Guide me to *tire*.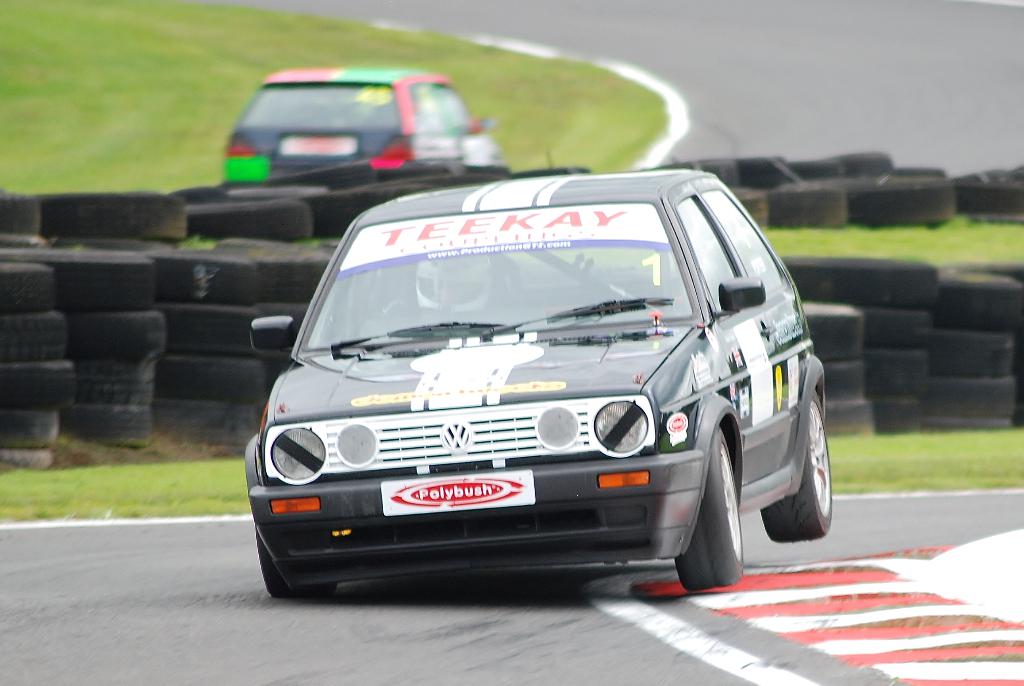
Guidance: bbox=[762, 389, 832, 544].
